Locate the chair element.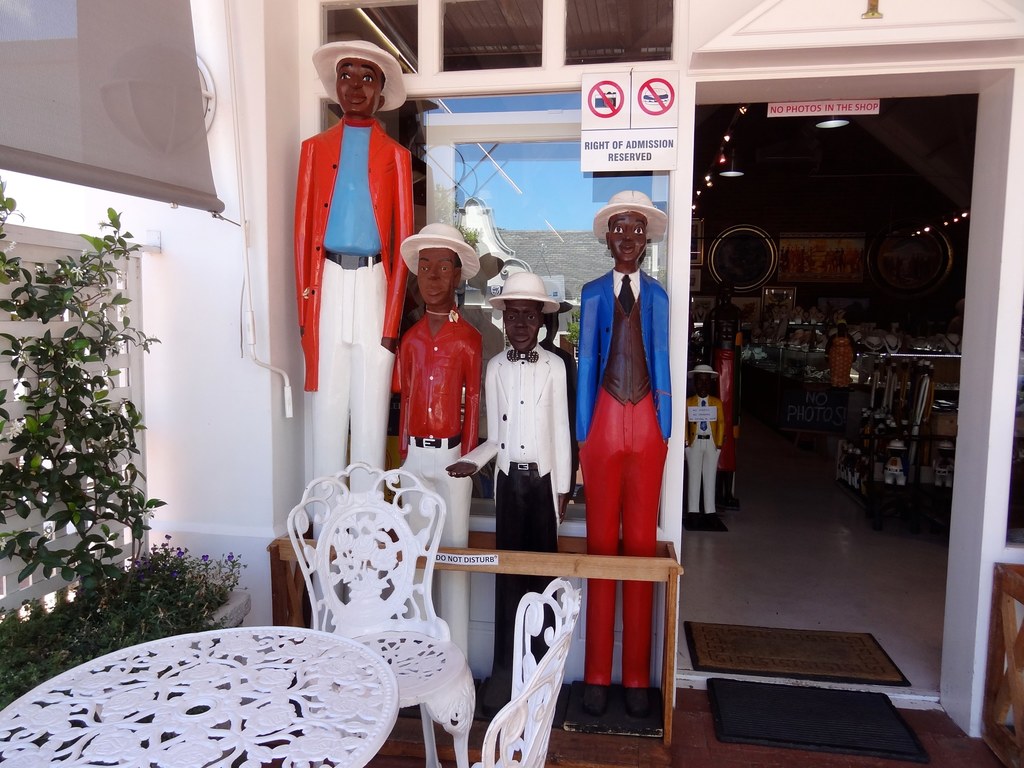
Element bbox: 463, 570, 590, 767.
